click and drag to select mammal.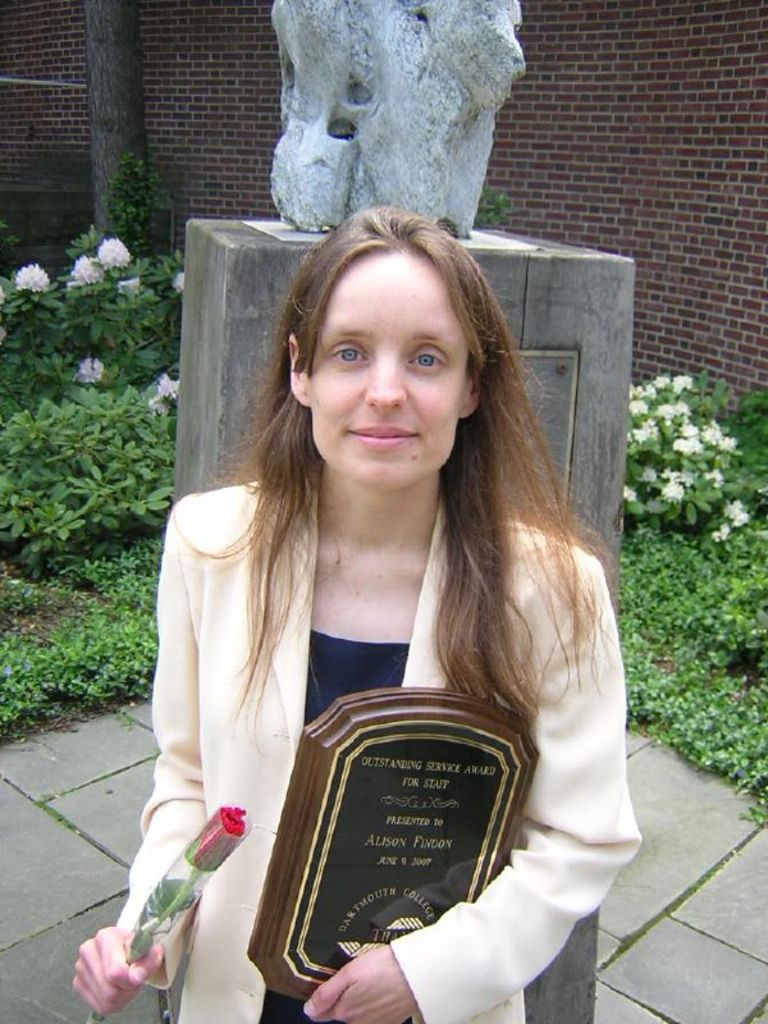
Selection: (x1=120, y1=224, x2=667, y2=924).
